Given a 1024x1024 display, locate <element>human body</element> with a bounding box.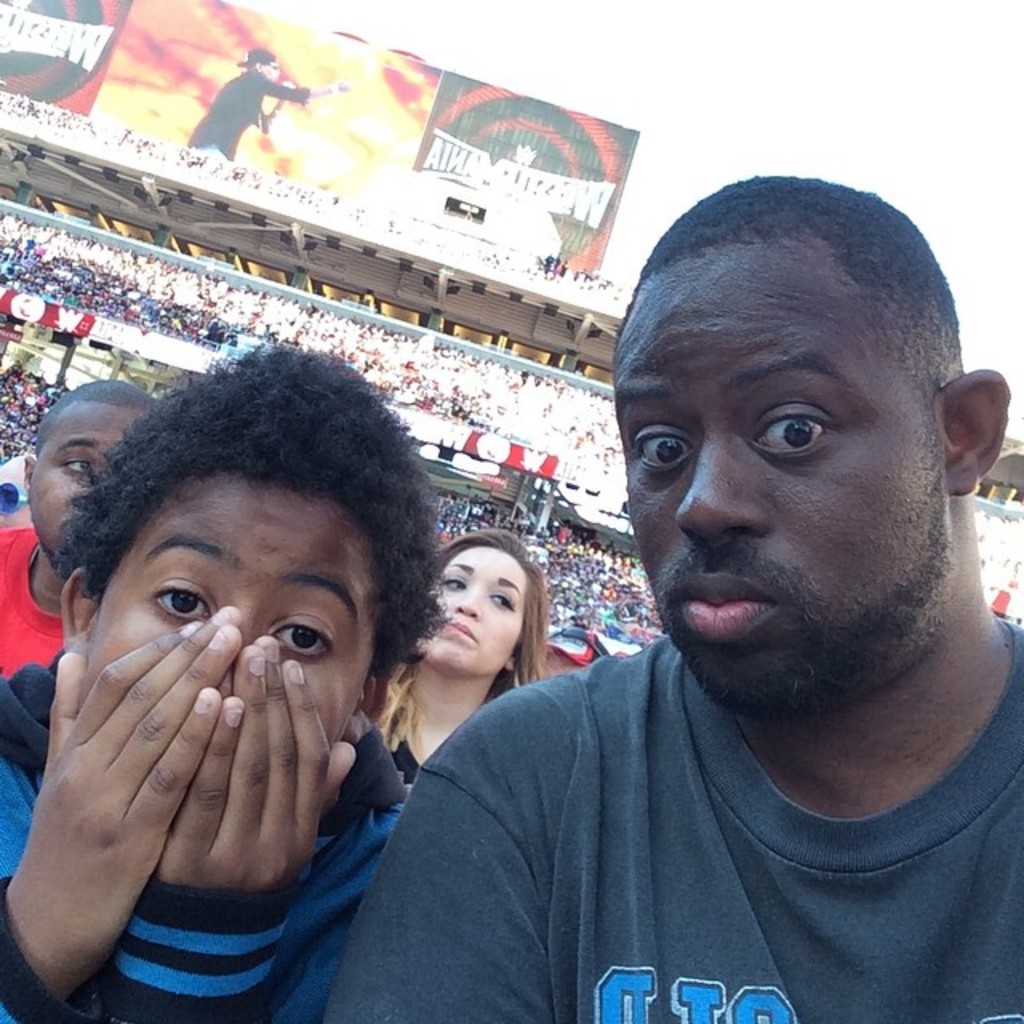
Located: (left=325, top=171, right=1022, bottom=1022).
